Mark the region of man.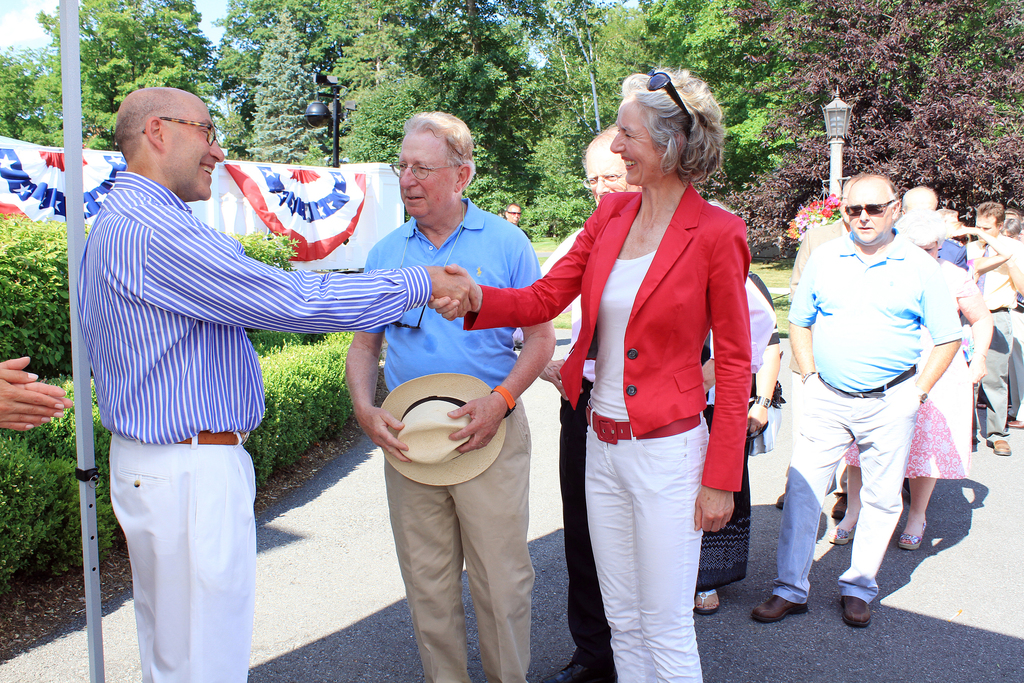
Region: BBox(884, 185, 965, 497).
